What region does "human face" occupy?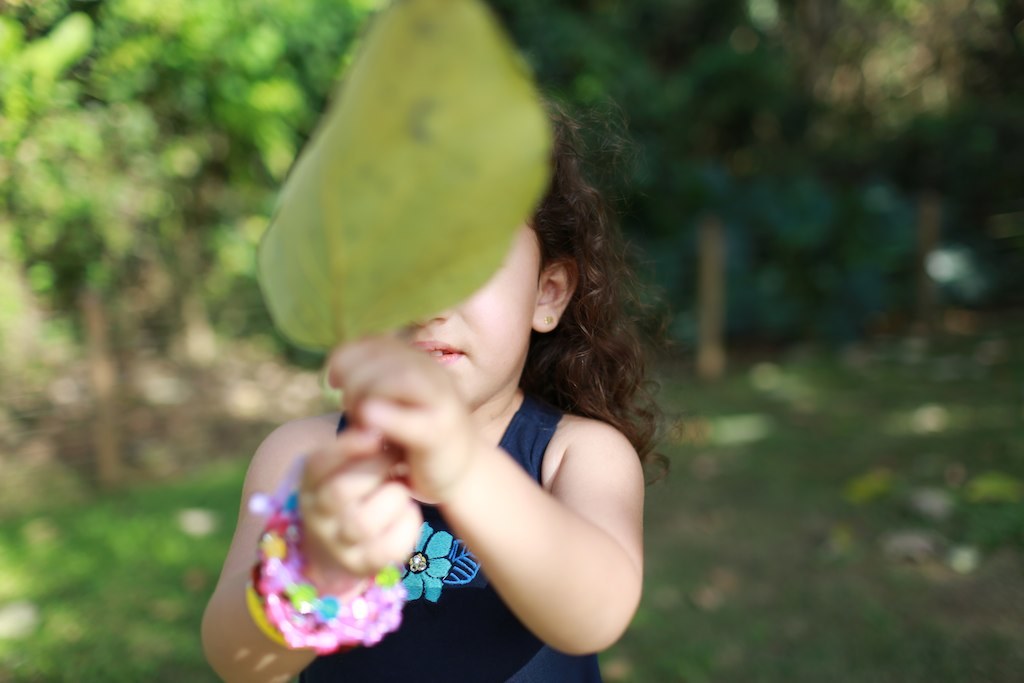
381, 237, 560, 425.
